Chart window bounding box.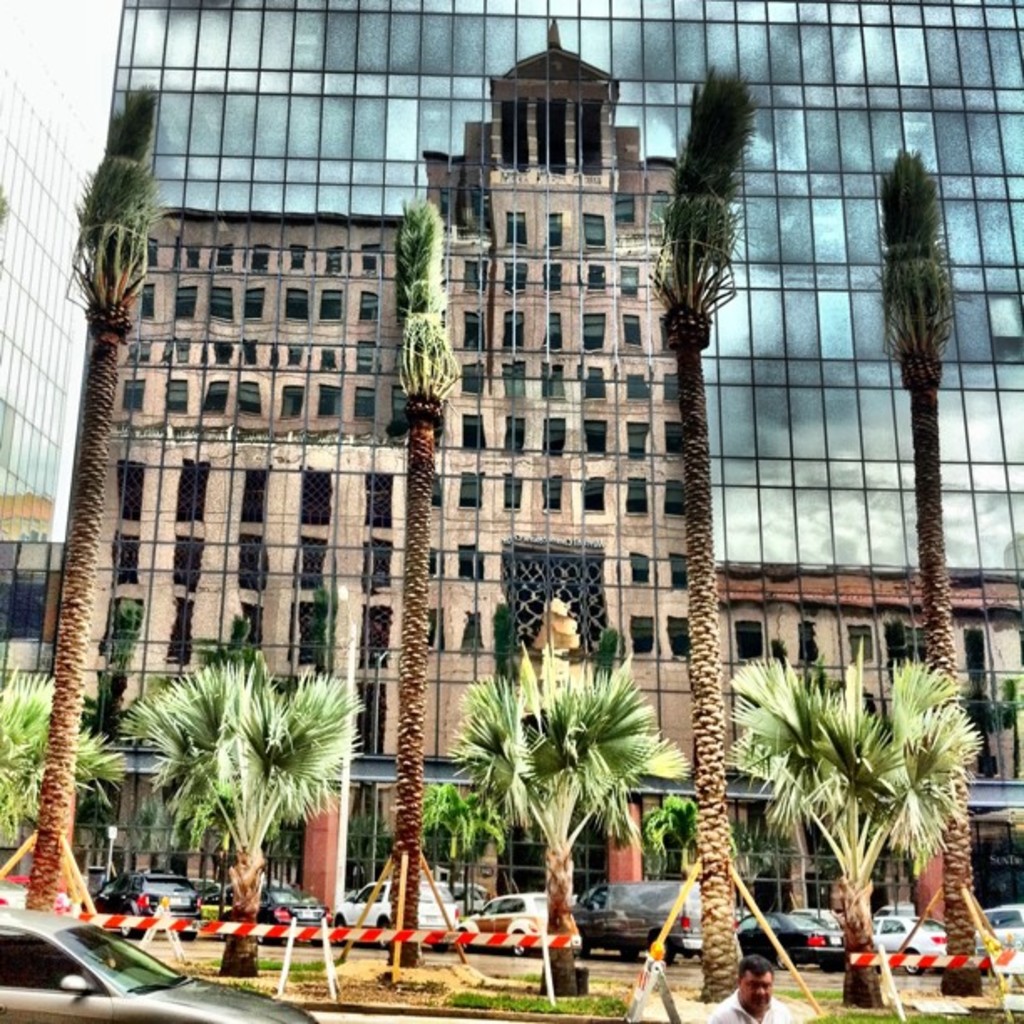
Charted: crop(584, 361, 611, 407).
